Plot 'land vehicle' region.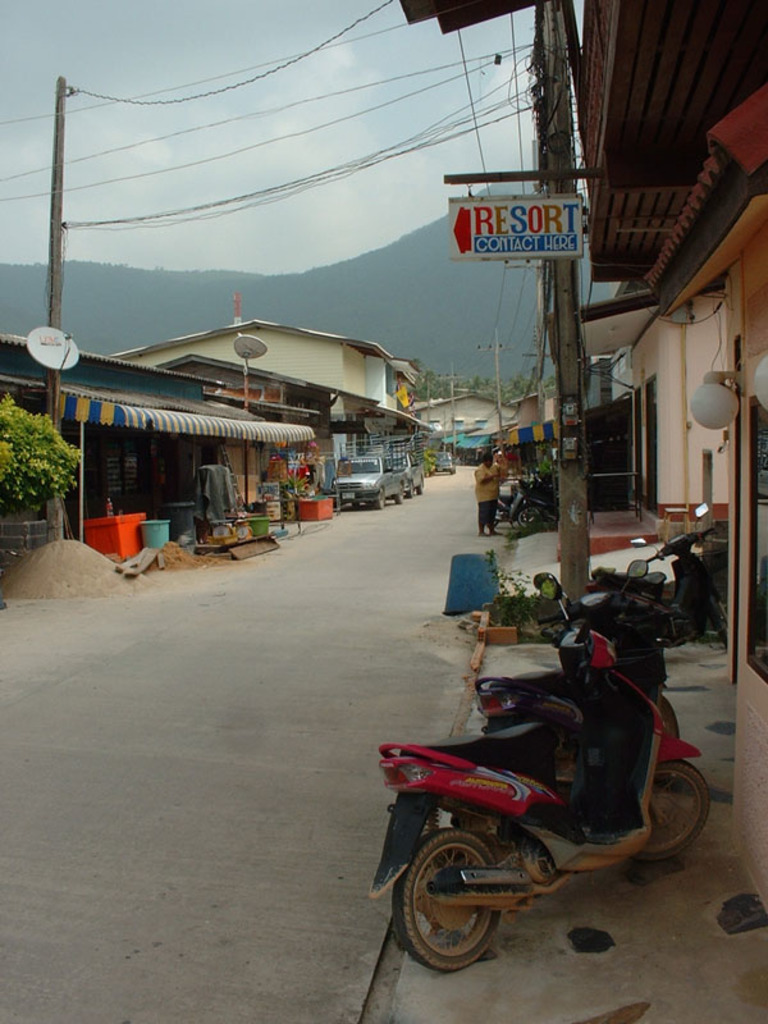
Plotted at <region>333, 452, 407, 509</region>.
